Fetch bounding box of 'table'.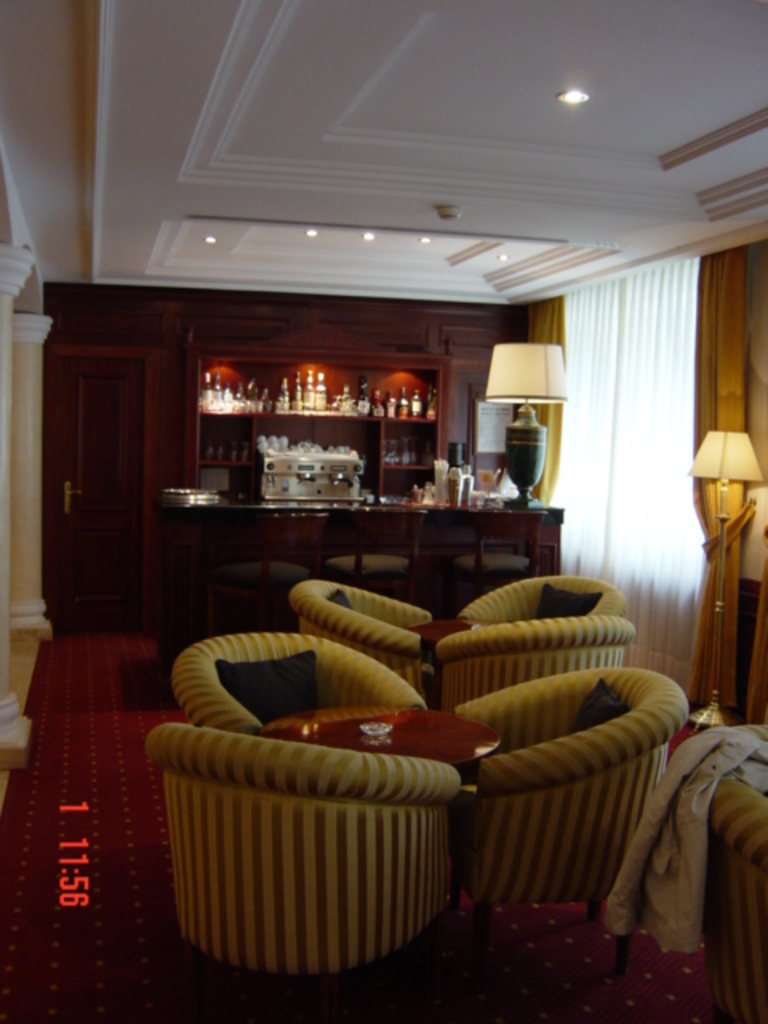
Bbox: <box>256,702,502,774</box>.
